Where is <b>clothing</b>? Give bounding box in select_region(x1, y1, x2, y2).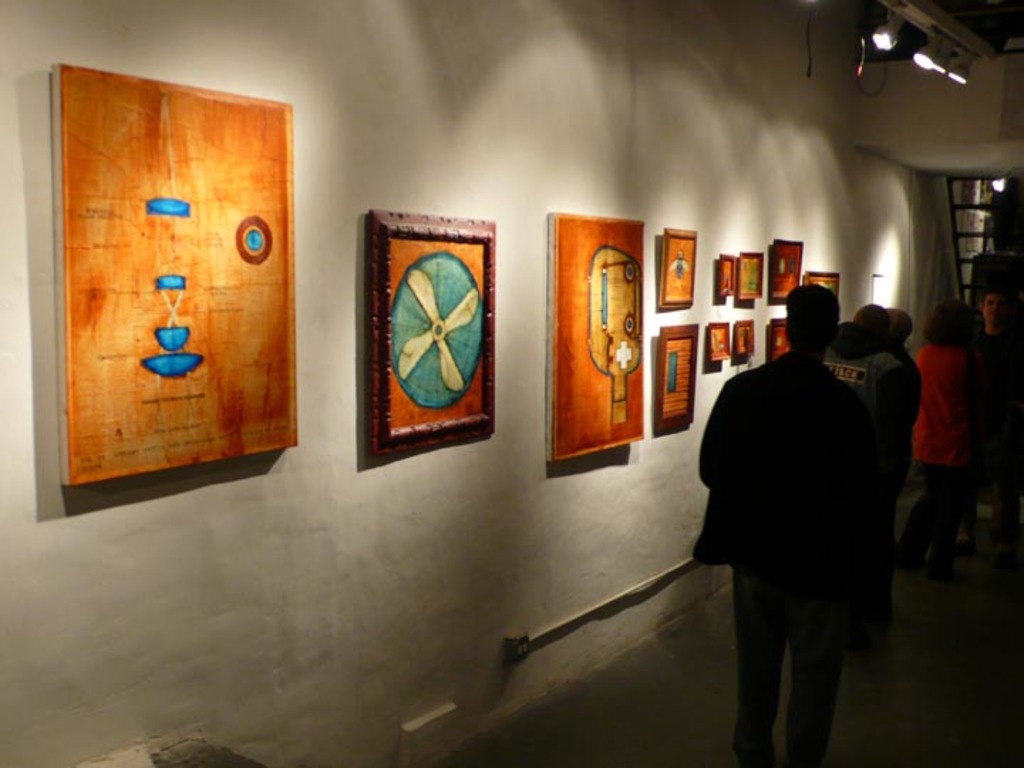
select_region(906, 344, 969, 567).
